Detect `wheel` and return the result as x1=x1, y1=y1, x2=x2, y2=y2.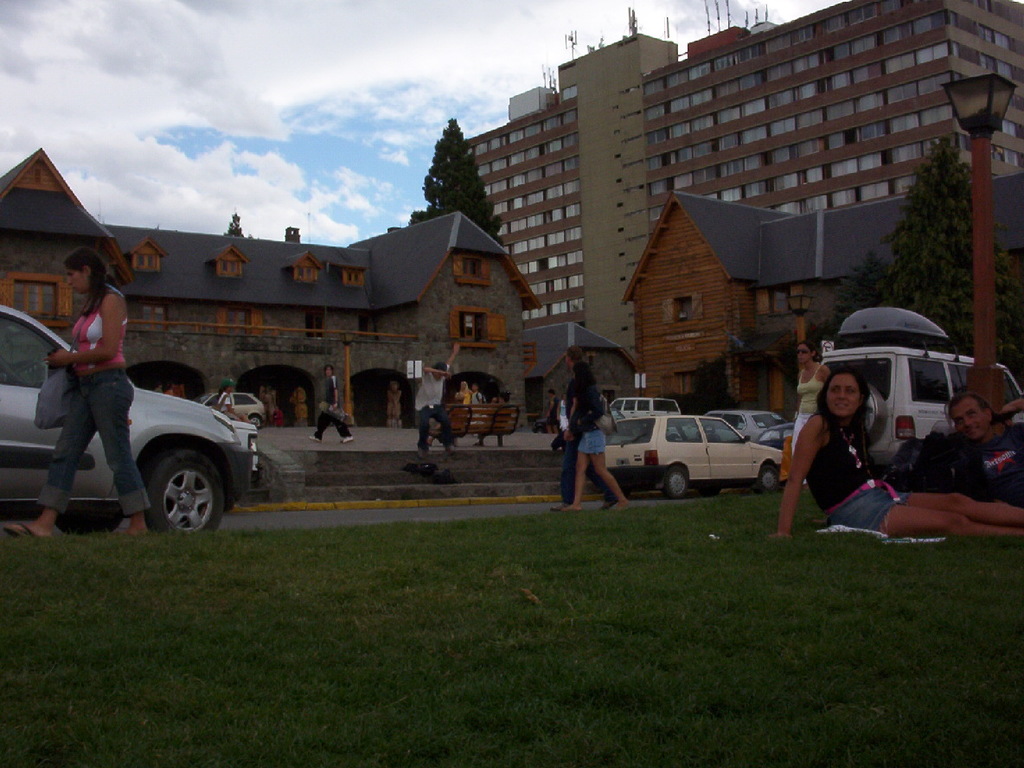
x1=661, y1=468, x2=688, y2=497.
